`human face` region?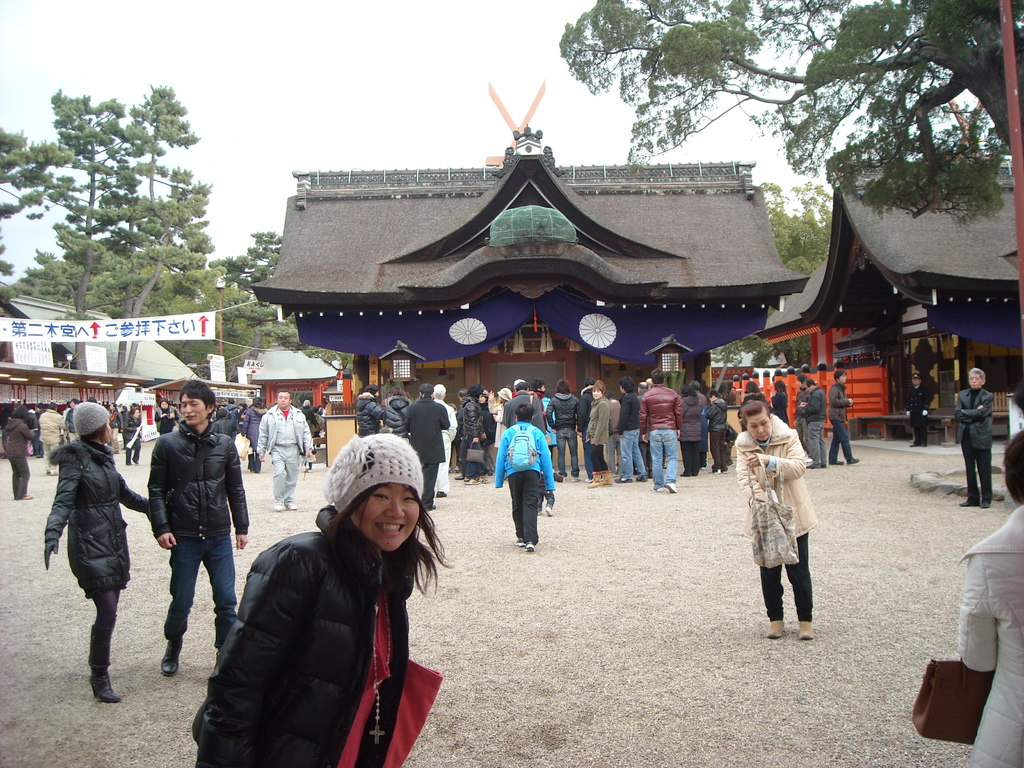
l=840, t=372, r=845, b=384
